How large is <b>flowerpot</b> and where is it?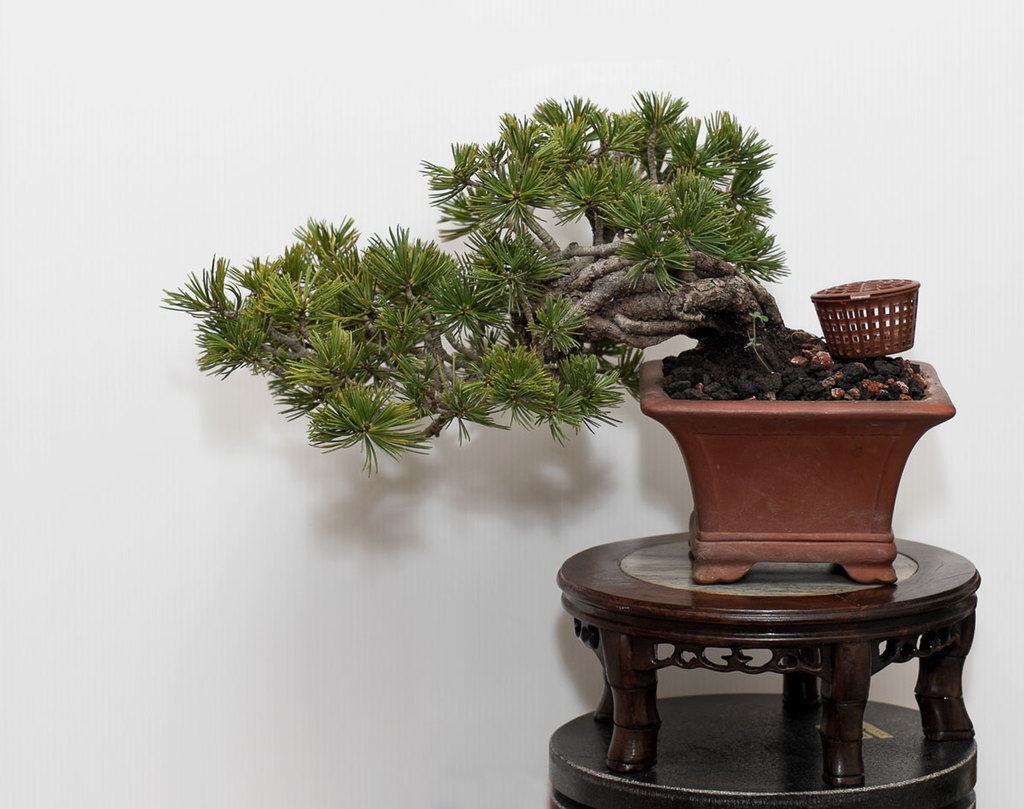
Bounding box: 625/364/958/593.
